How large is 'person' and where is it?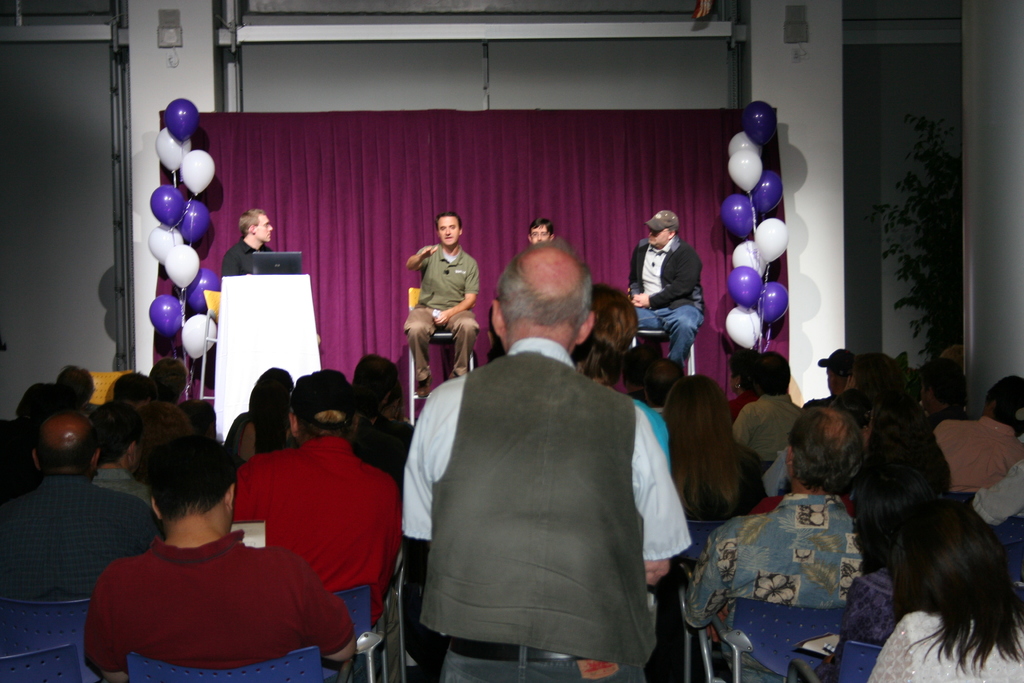
Bounding box: (x1=732, y1=346, x2=808, y2=470).
